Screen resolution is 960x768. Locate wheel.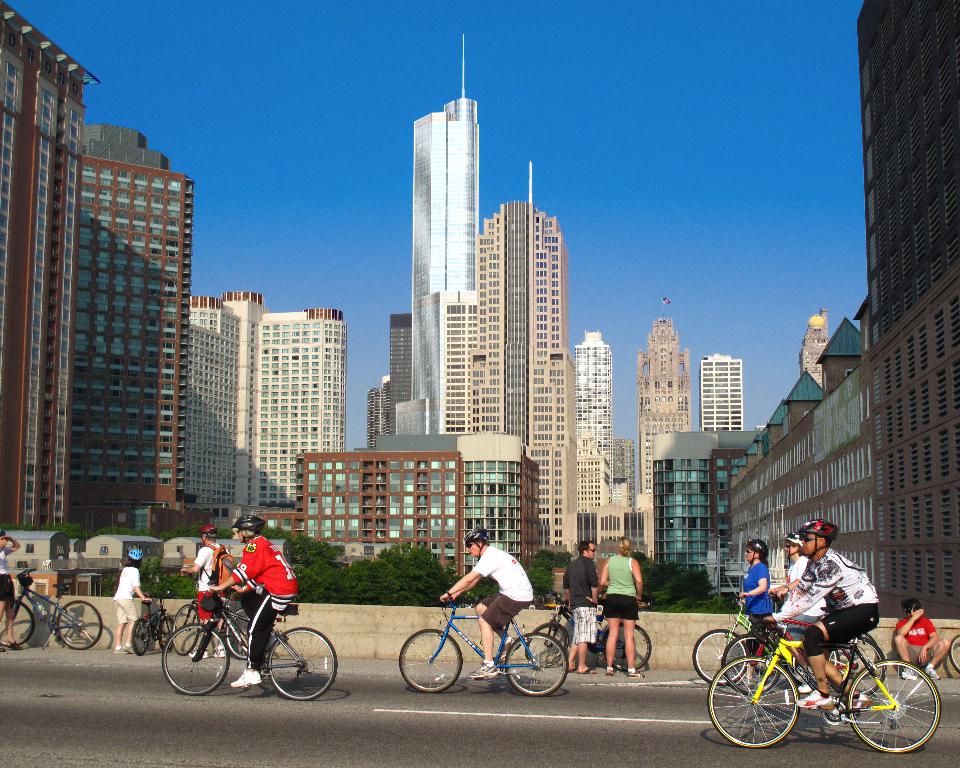
823,700,844,719.
